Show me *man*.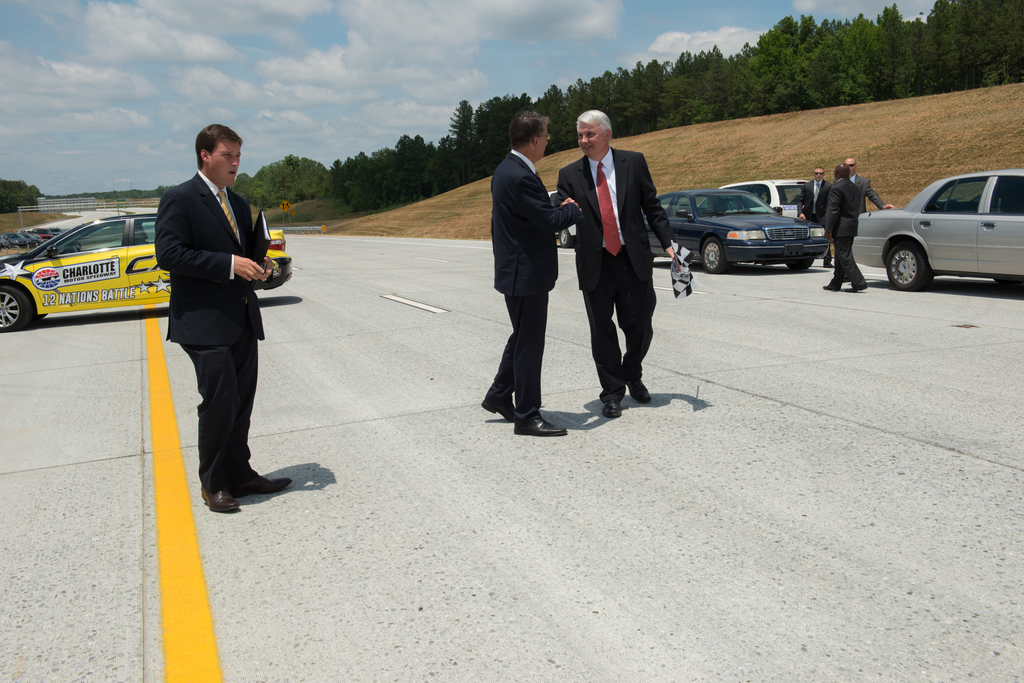
*man* is here: box=[843, 158, 895, 214].
